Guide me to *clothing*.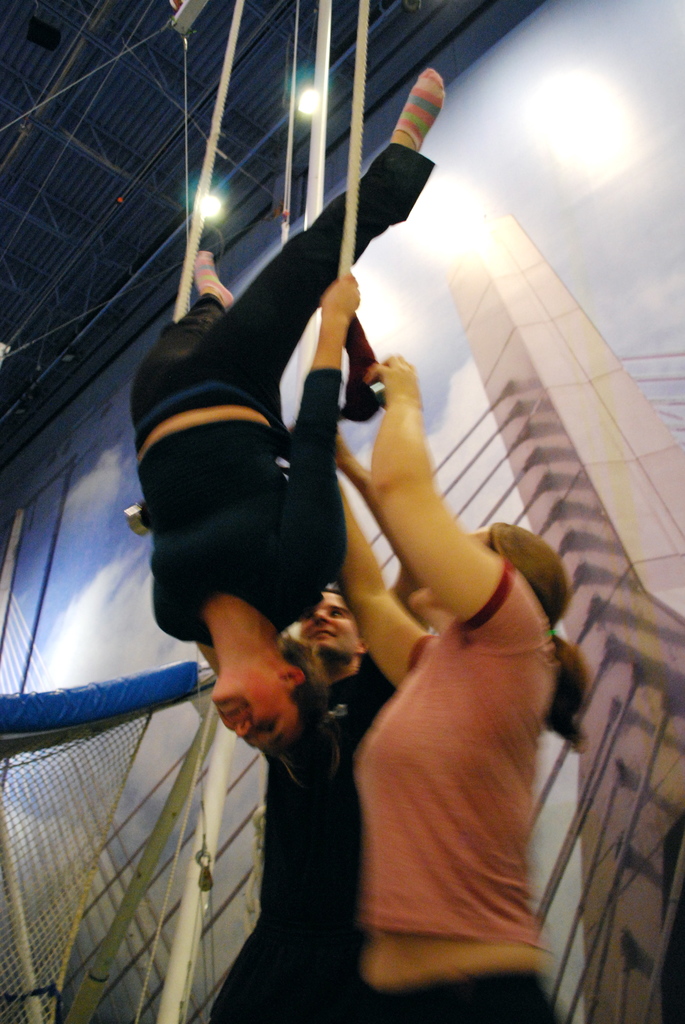
Guidance: 212:659:374:1022.
